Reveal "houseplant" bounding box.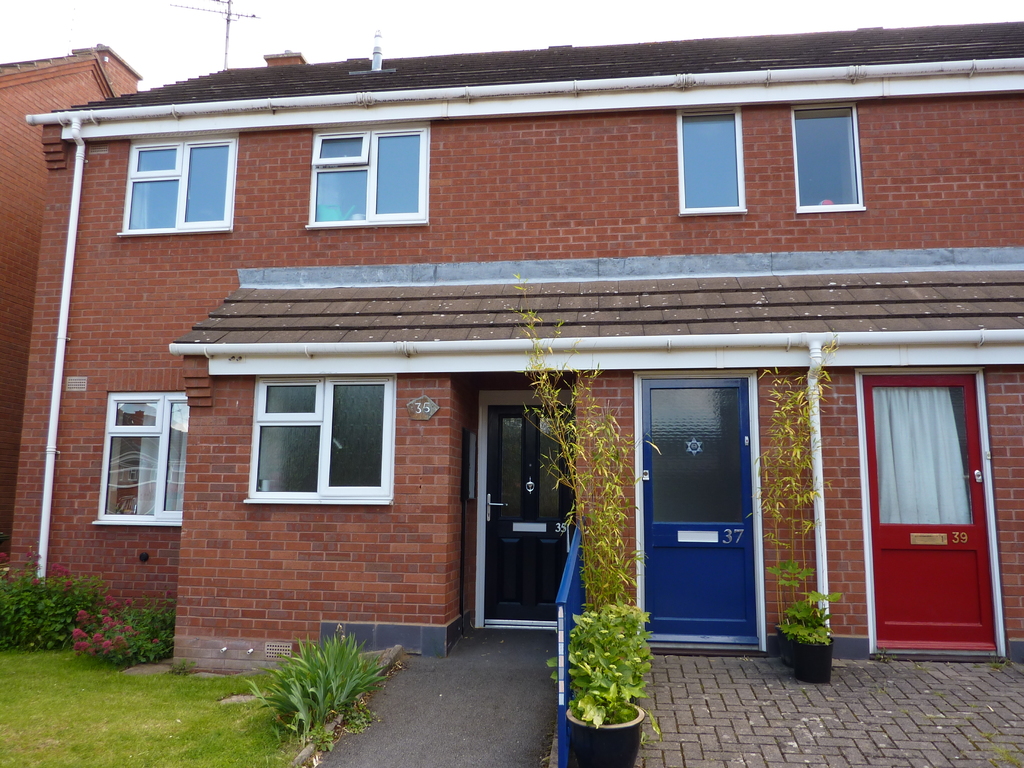
Revealed: locate(540, 604, 658, 766).
